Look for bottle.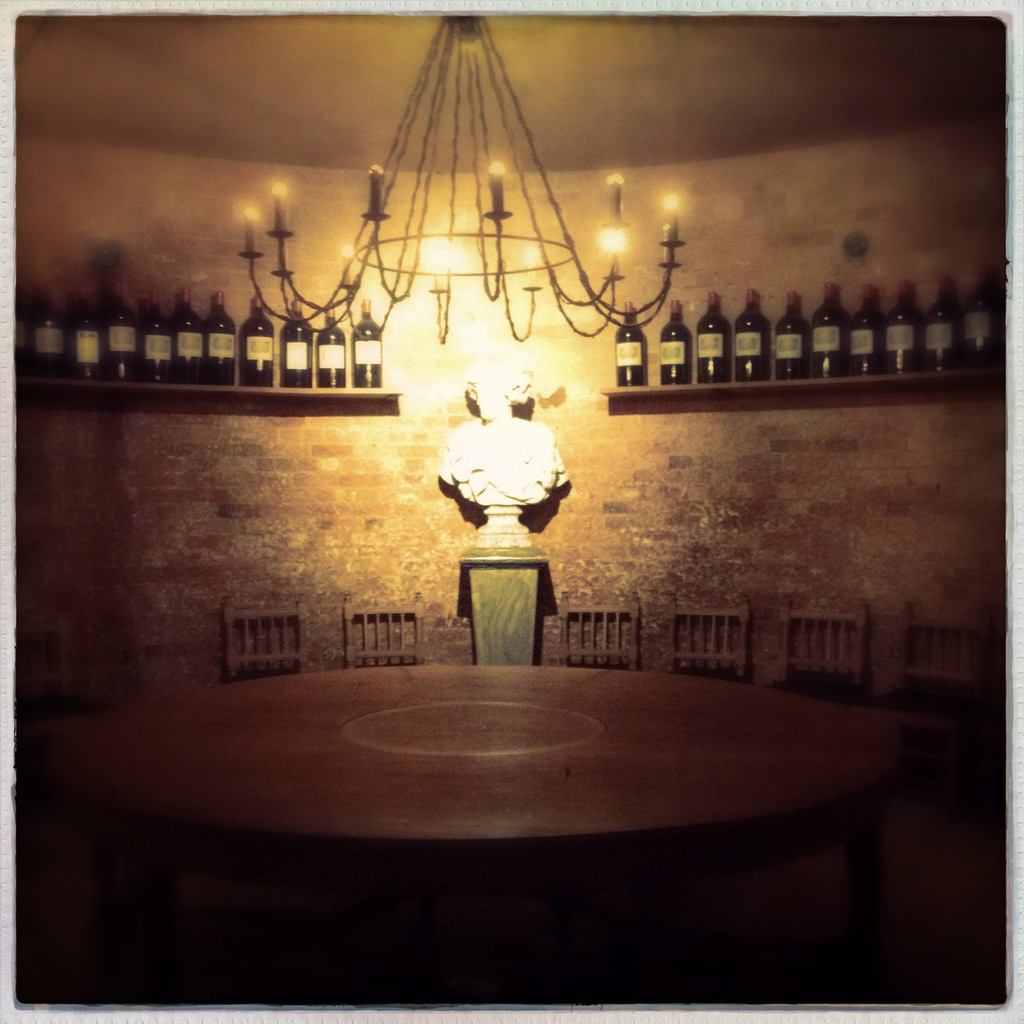
Found: select_region(886, 280, 919, 374).
